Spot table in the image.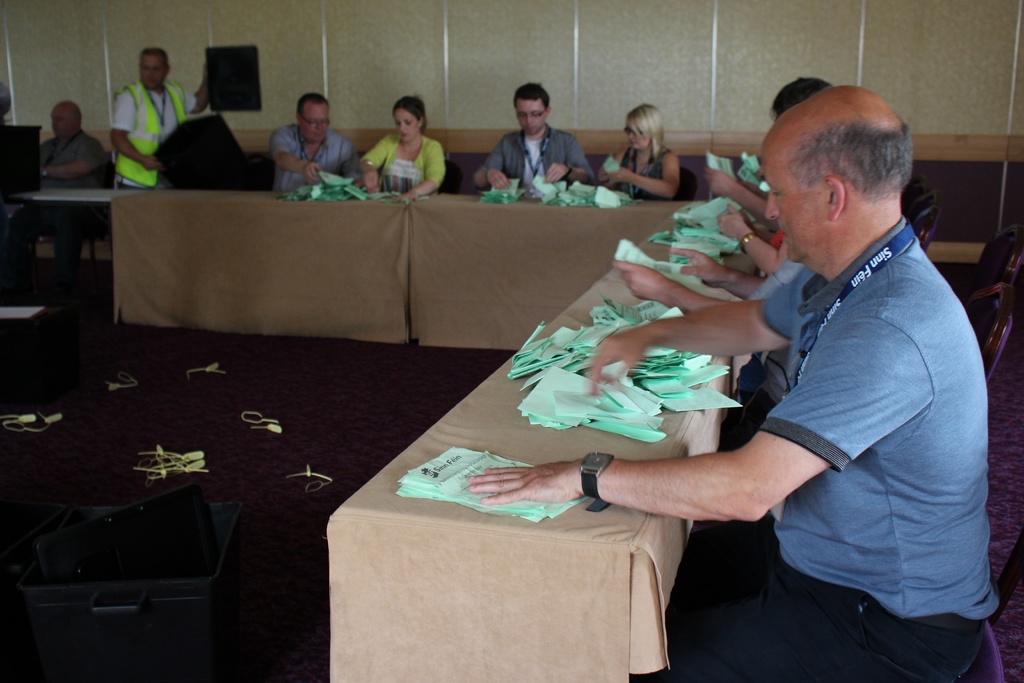
table found at [left=162, top=222, right=936, bottom=643].
